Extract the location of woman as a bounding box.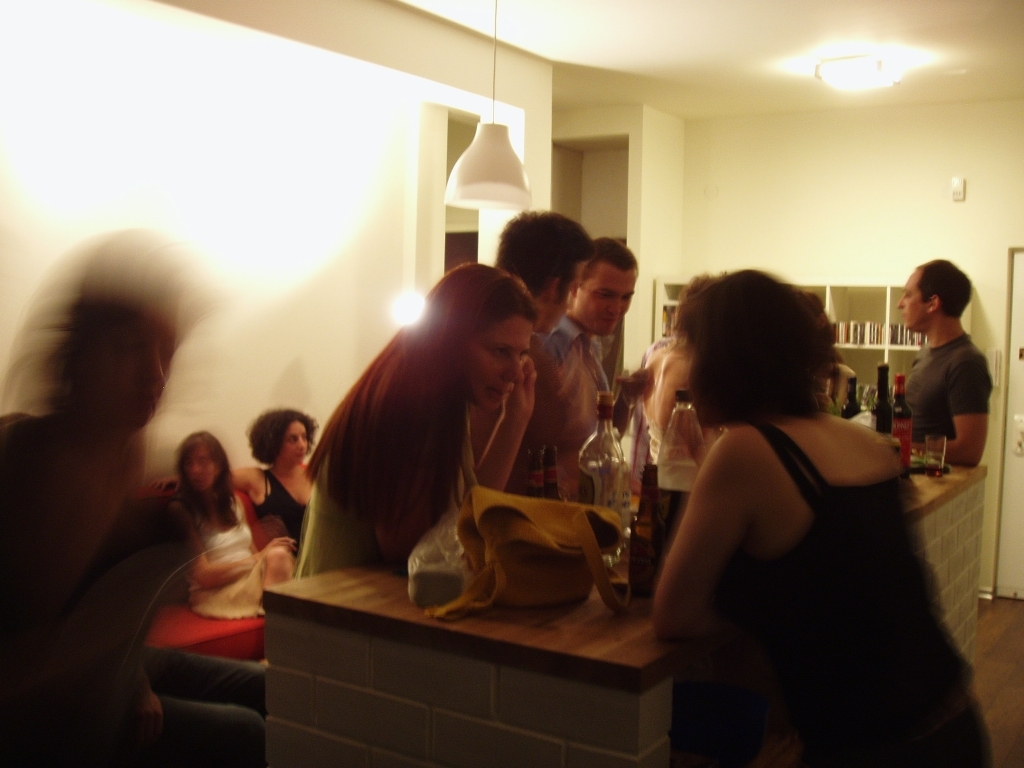
241/405/318/554.
